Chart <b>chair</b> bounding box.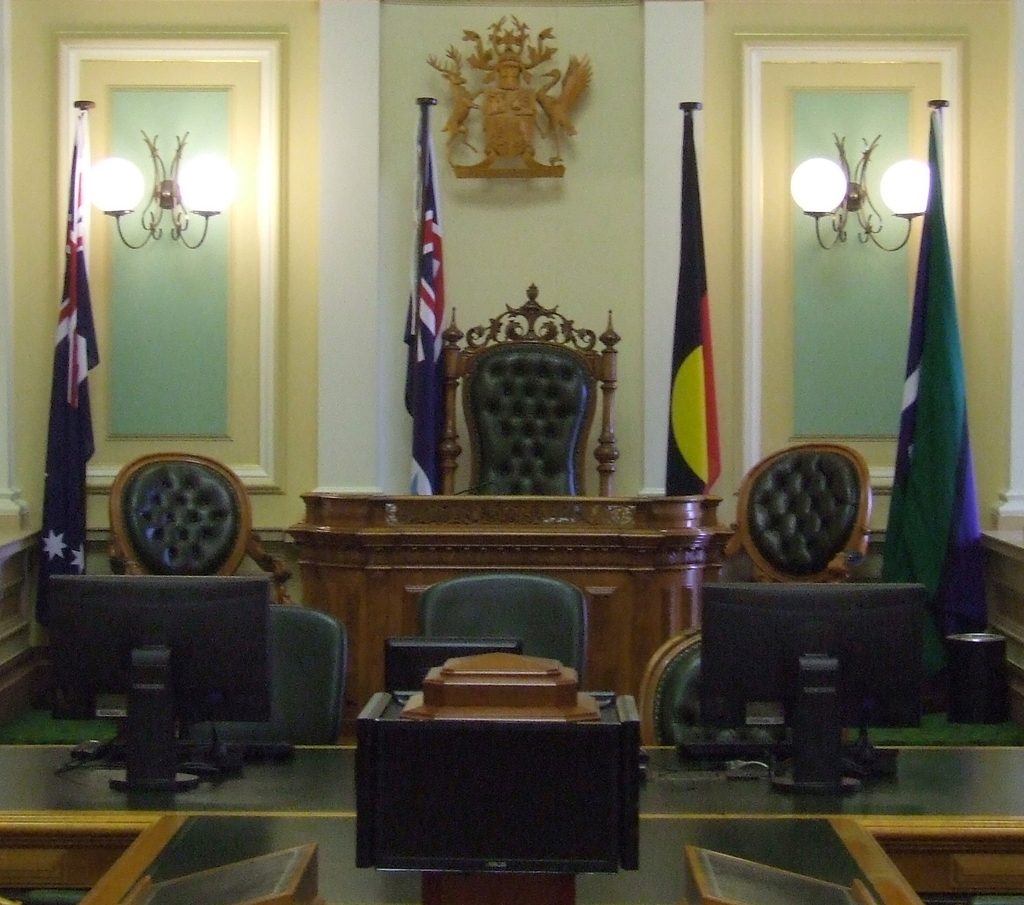
Charted: (419,571,586,705).
